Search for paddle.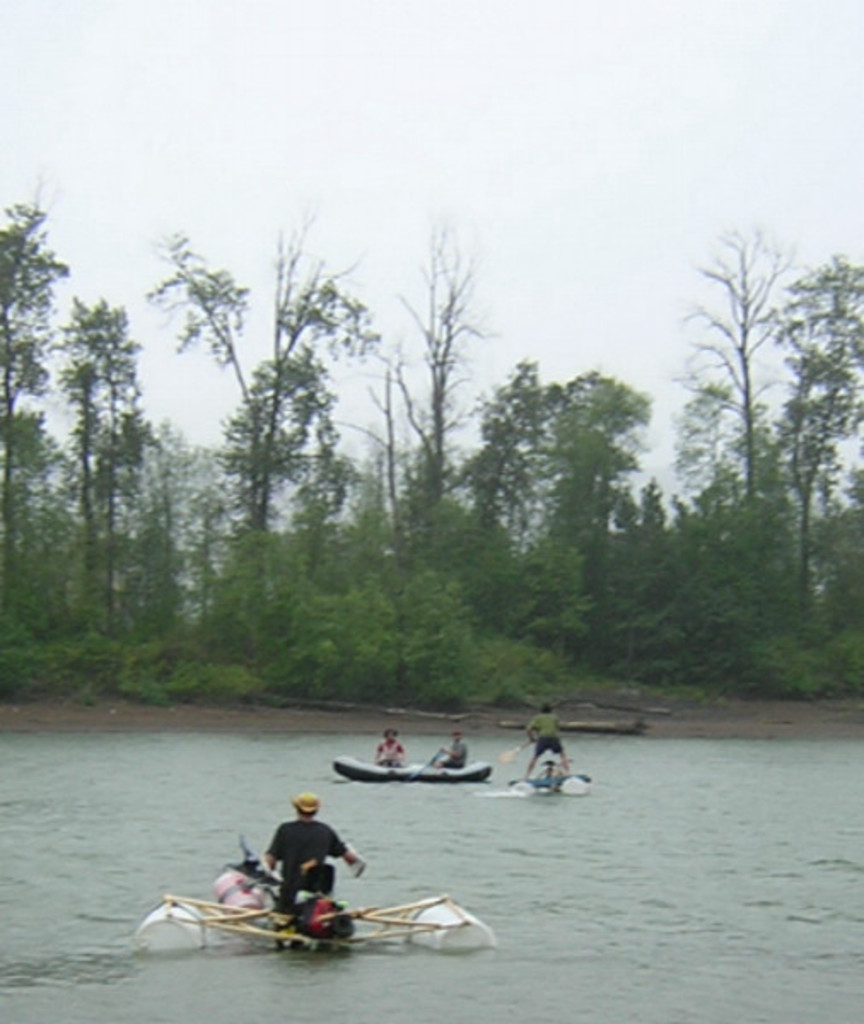
Found at region(345, 840, 362, 877).
